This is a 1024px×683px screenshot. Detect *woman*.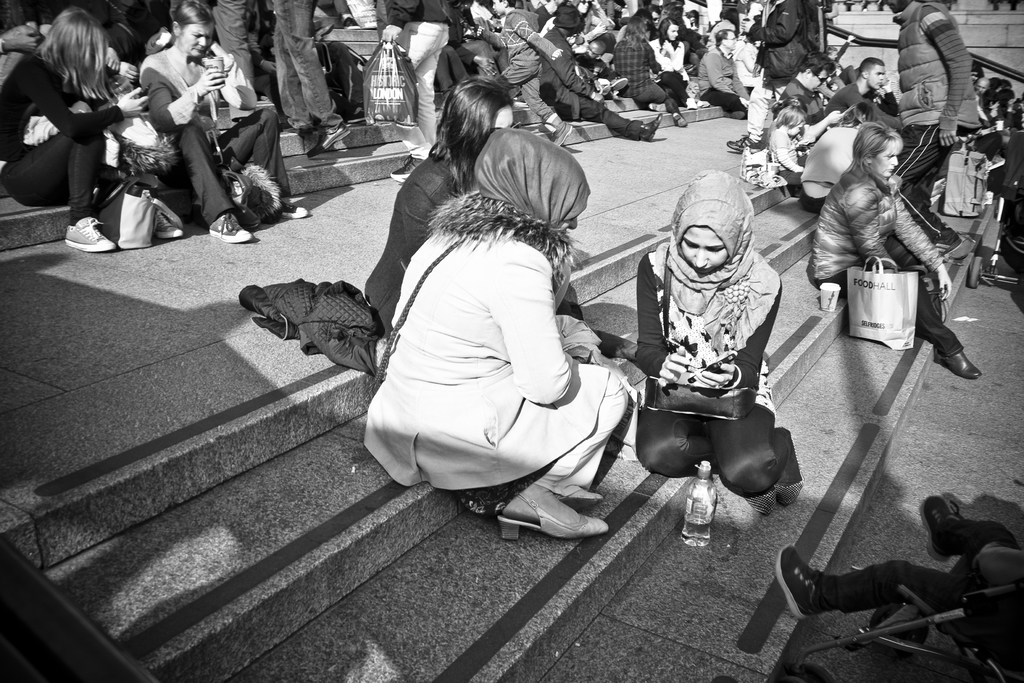
{"left": 650, "top": 18, "right": 691, "bottom": 104}.
